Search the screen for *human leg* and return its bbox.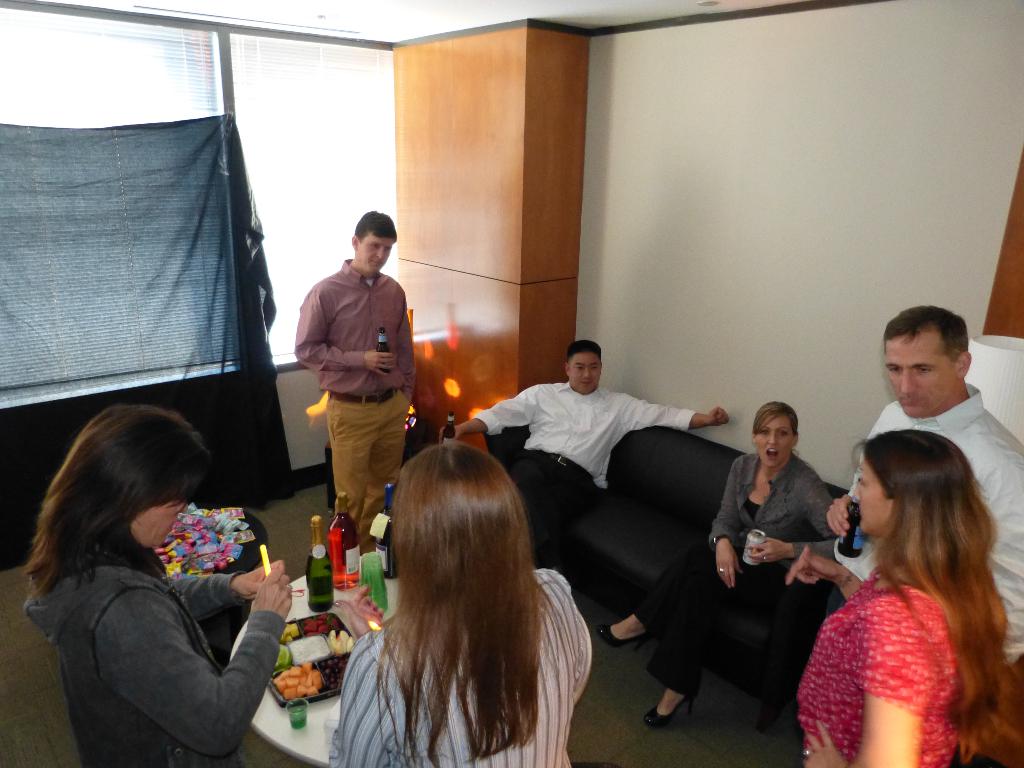
Found: crop(643, 584, 762, 728).
